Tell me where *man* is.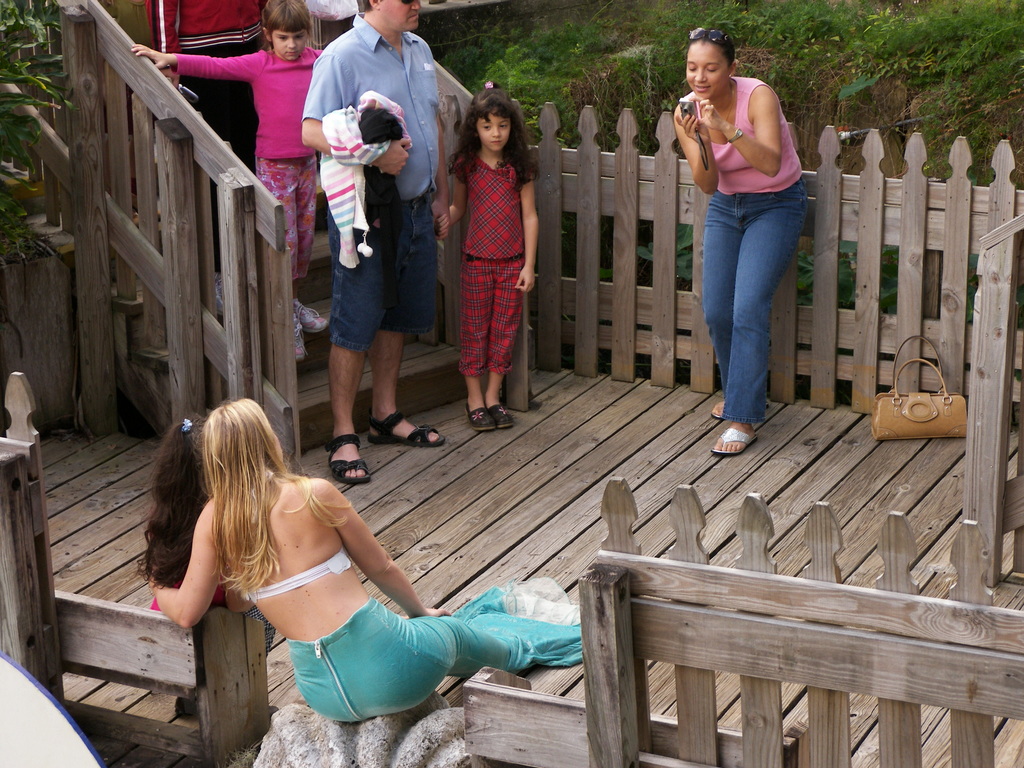
*man* is at <region>289, 13, 446, 472</region>.
